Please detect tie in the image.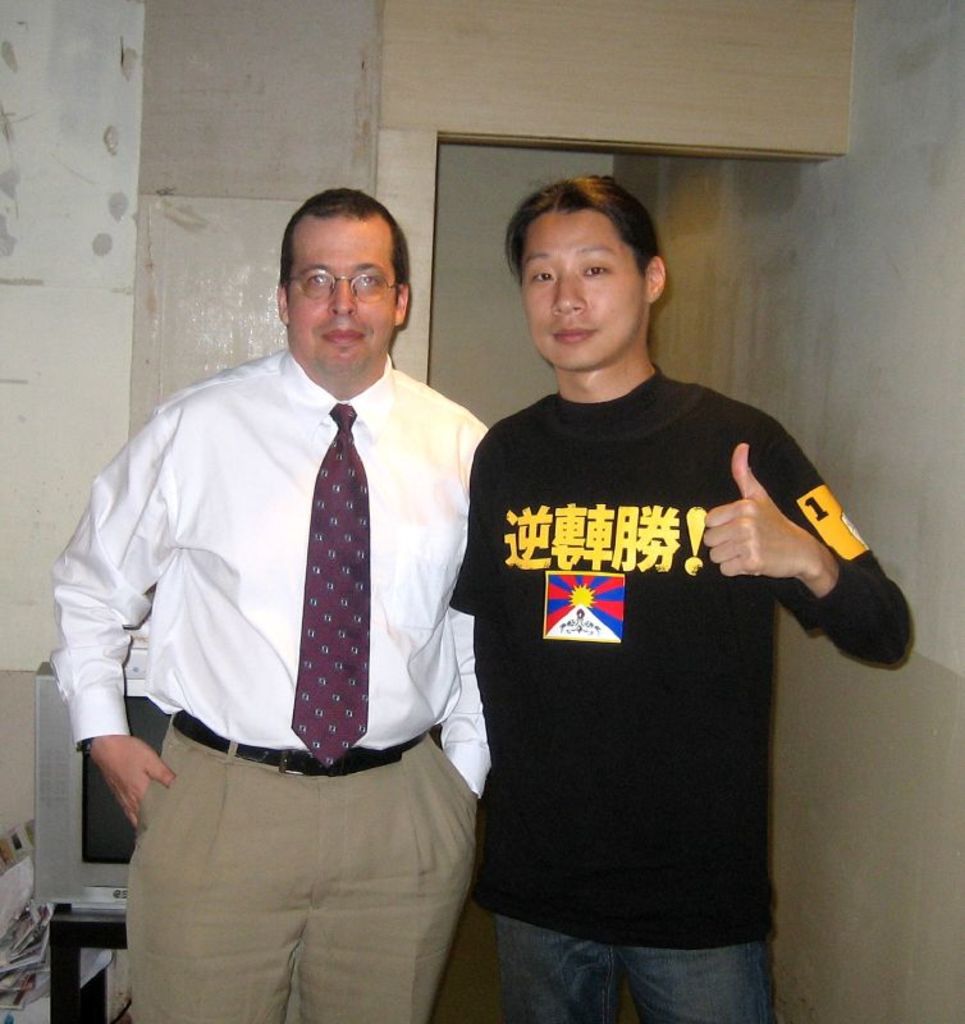
crop(287, 401, 372, 773).
